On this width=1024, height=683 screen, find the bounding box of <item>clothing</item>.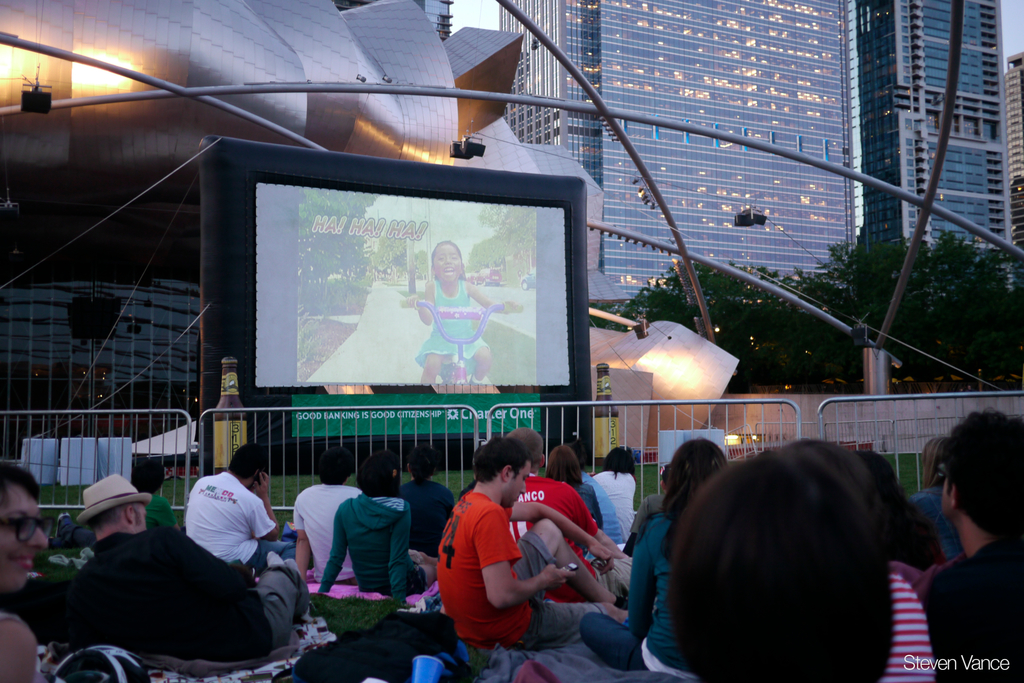
Bounding box: Rect(915, 483, 974, 559).
